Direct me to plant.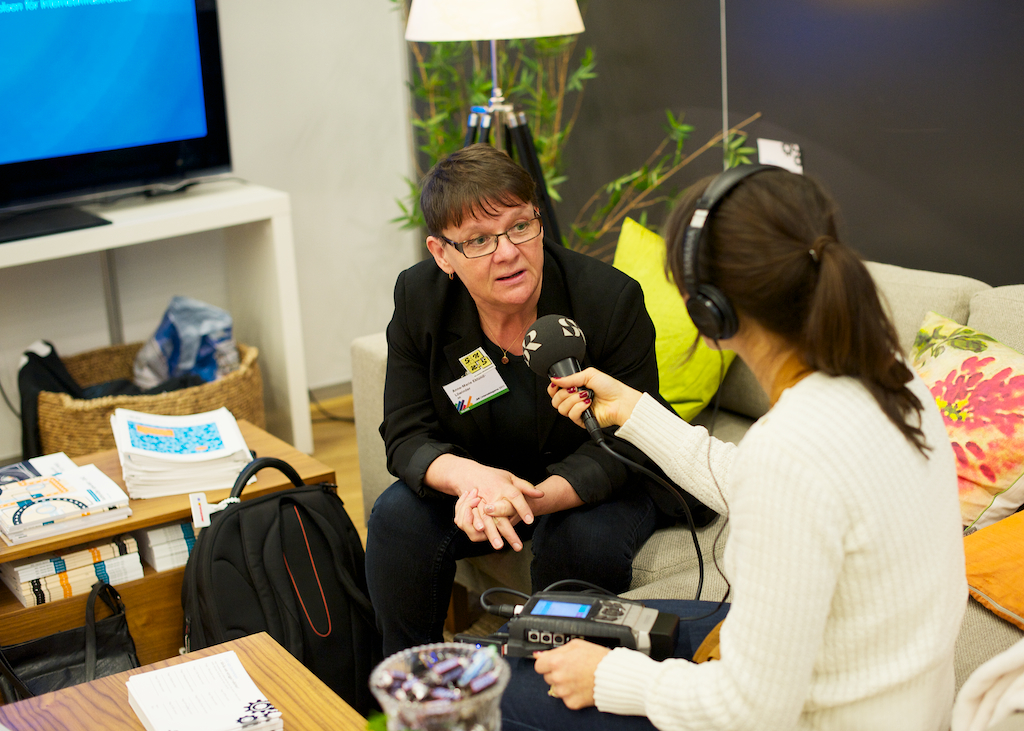
Direction: bbox=[574, 115, 755, 260].
